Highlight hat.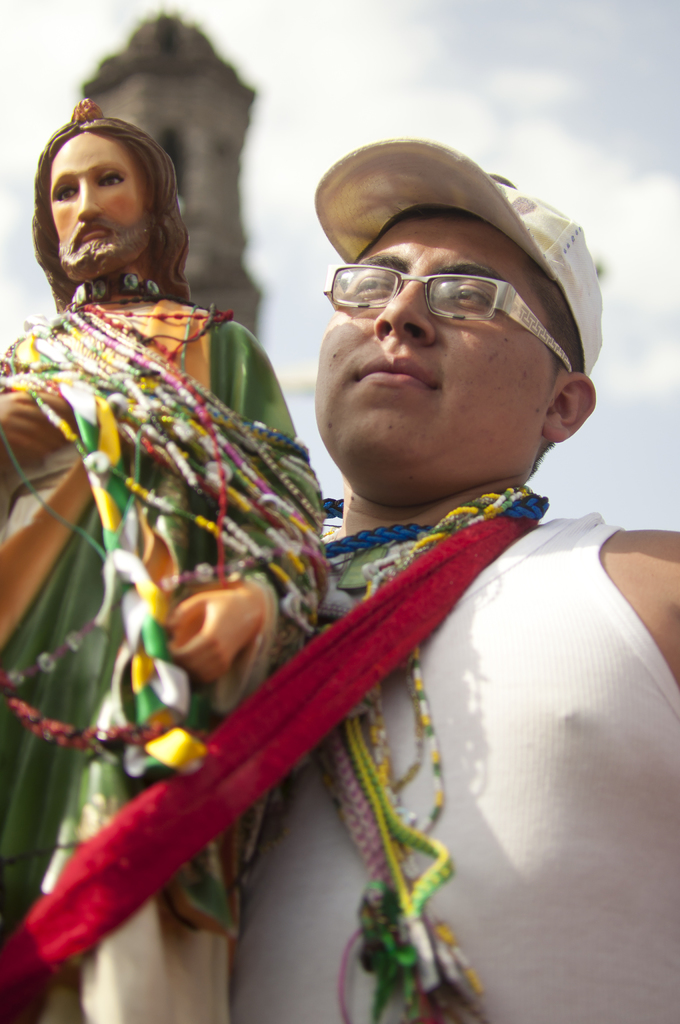
Highlighted region: bbox(314, 140, 599, 374).
